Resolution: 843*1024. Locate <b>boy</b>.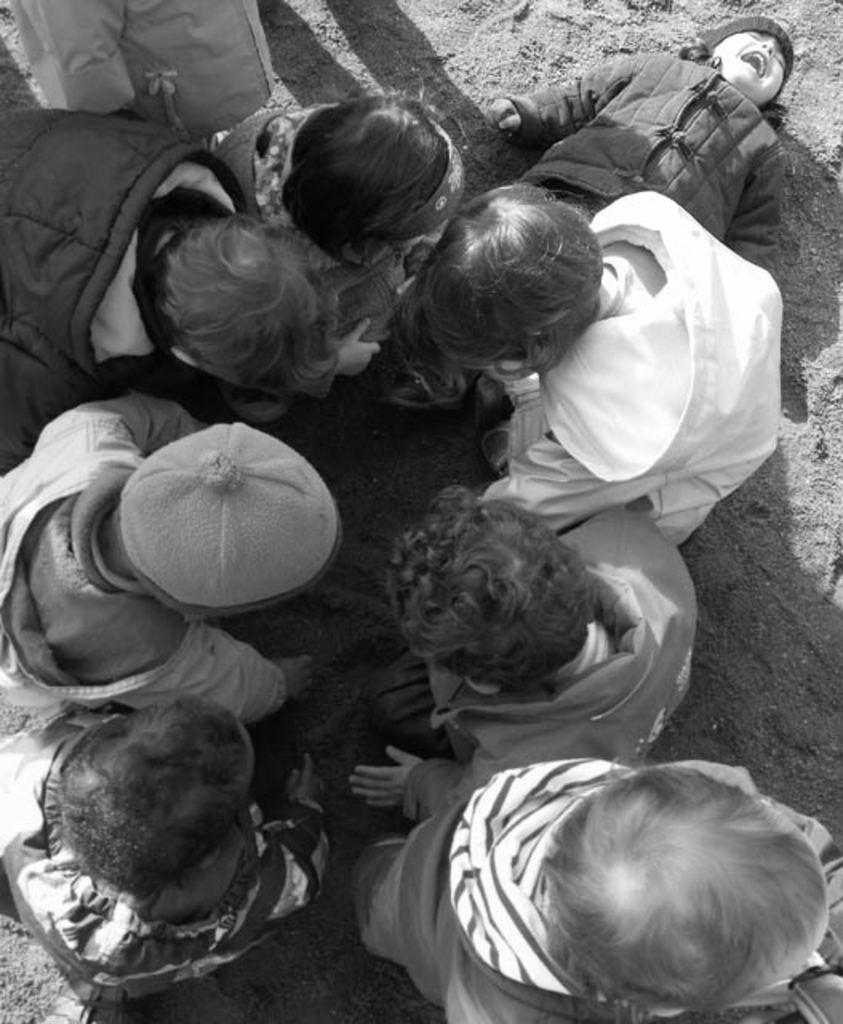
BBox(0, 386, 336, 690).
